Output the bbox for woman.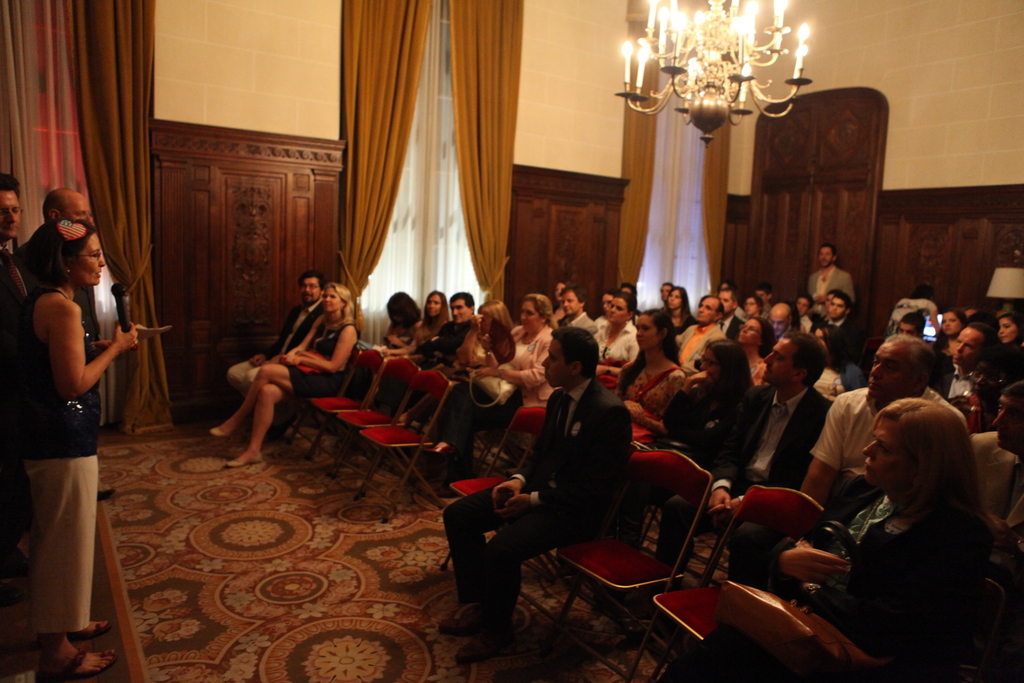
{"left": 932, "top": 310, "right": 966, "bottom": 357}.
